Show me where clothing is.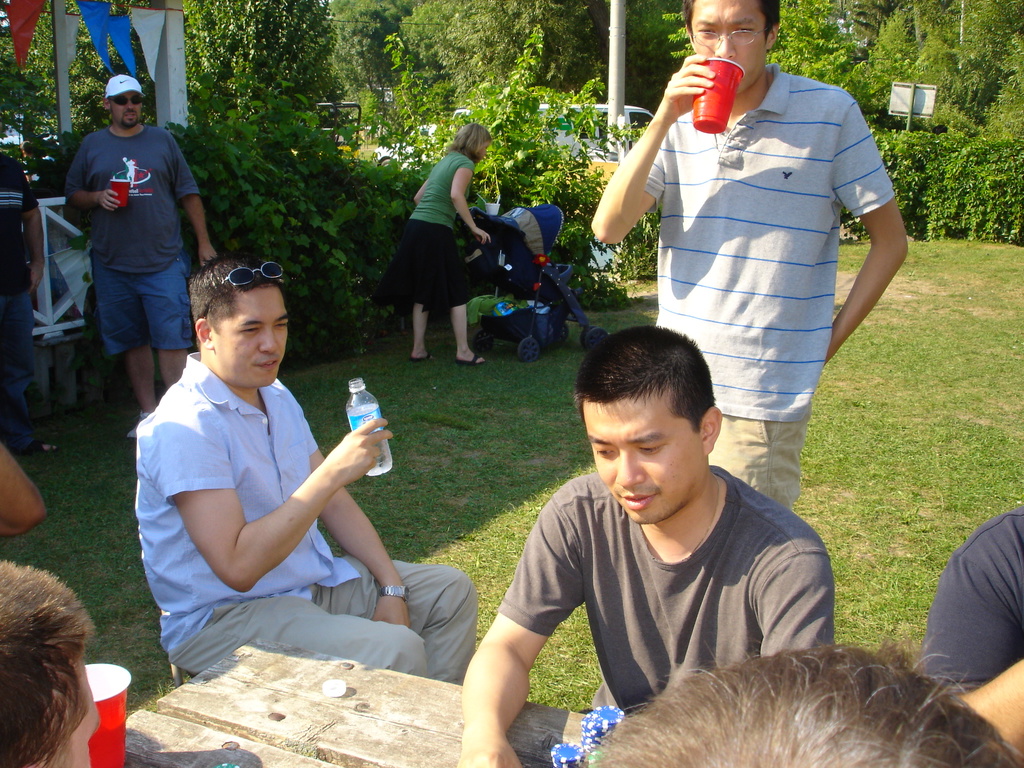
clothing is at <bbox>67, 122, 201, 353</bbox>.
